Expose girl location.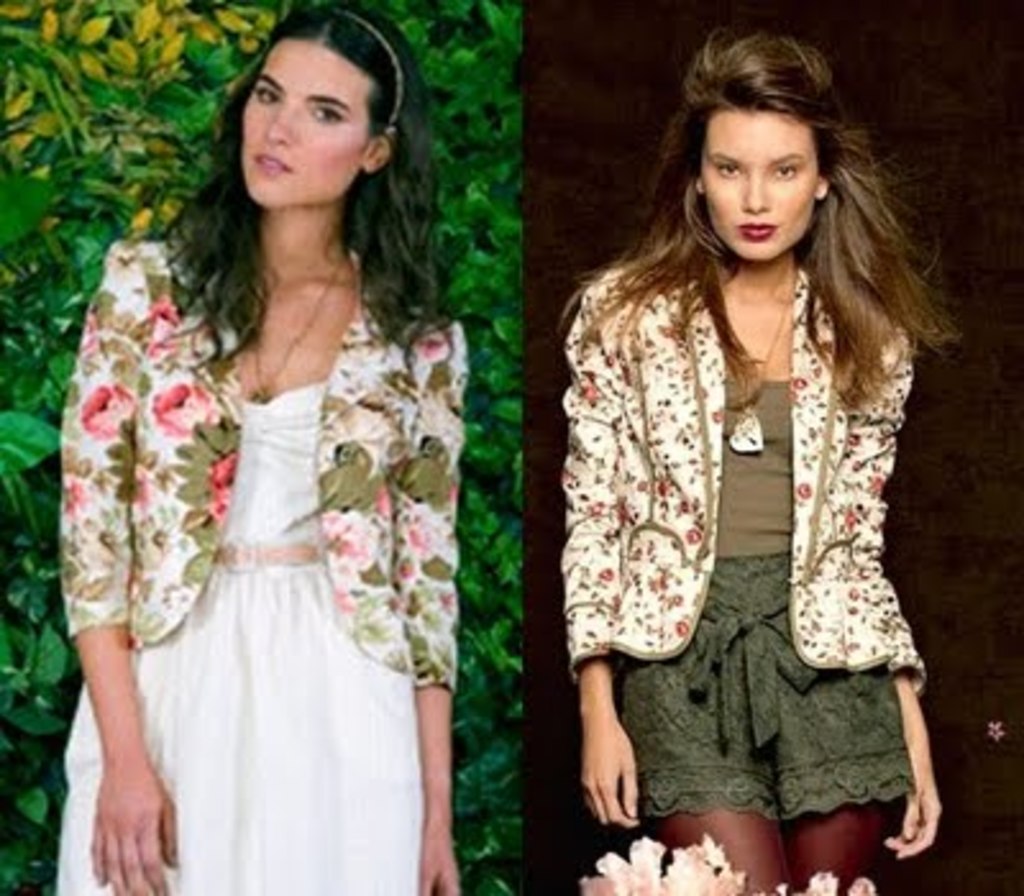
Exposed at [x1=550, y1=15, x2=952, y2=893].
